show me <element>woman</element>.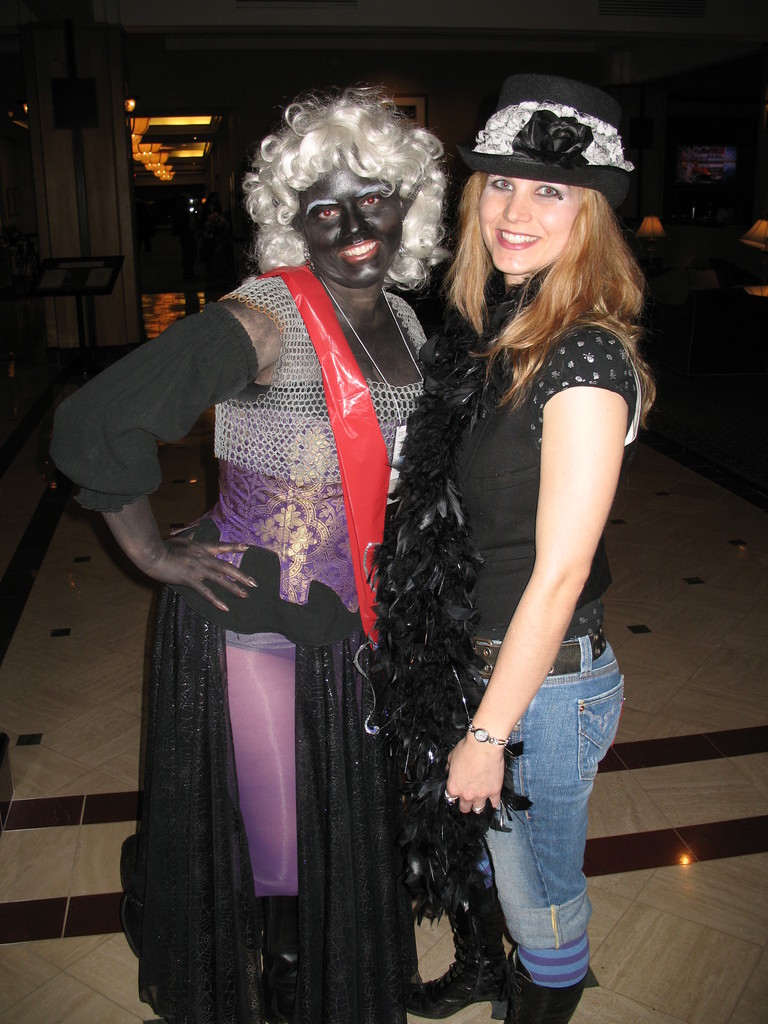
<element>woman</element> is here: box(378, 69, 660, 1023).
